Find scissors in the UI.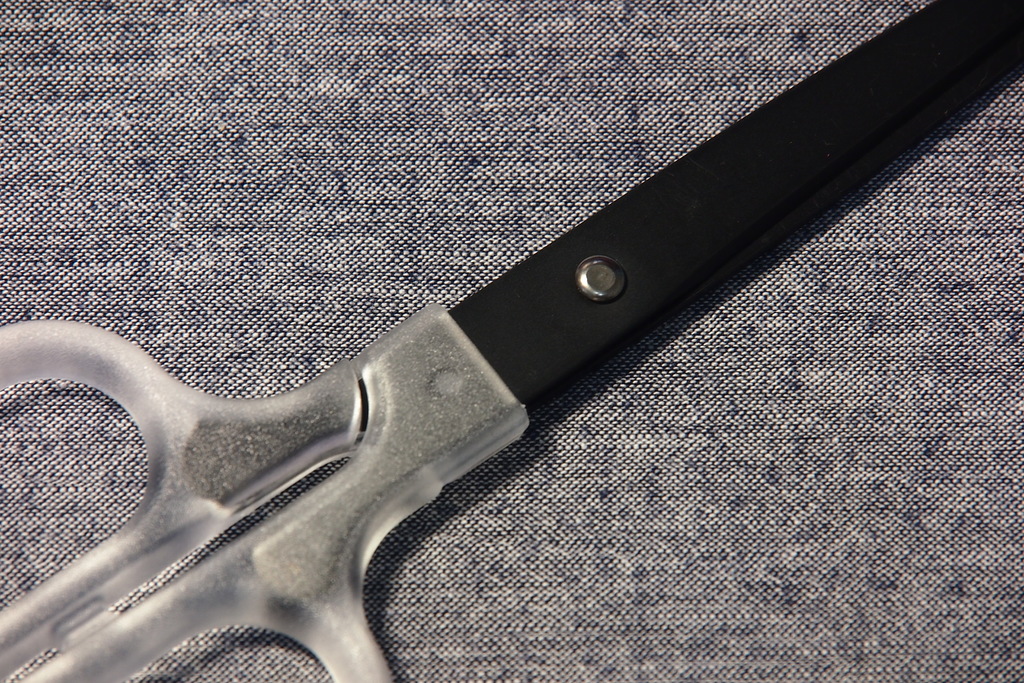
UI element at box(0, 4, 1023, 680).
